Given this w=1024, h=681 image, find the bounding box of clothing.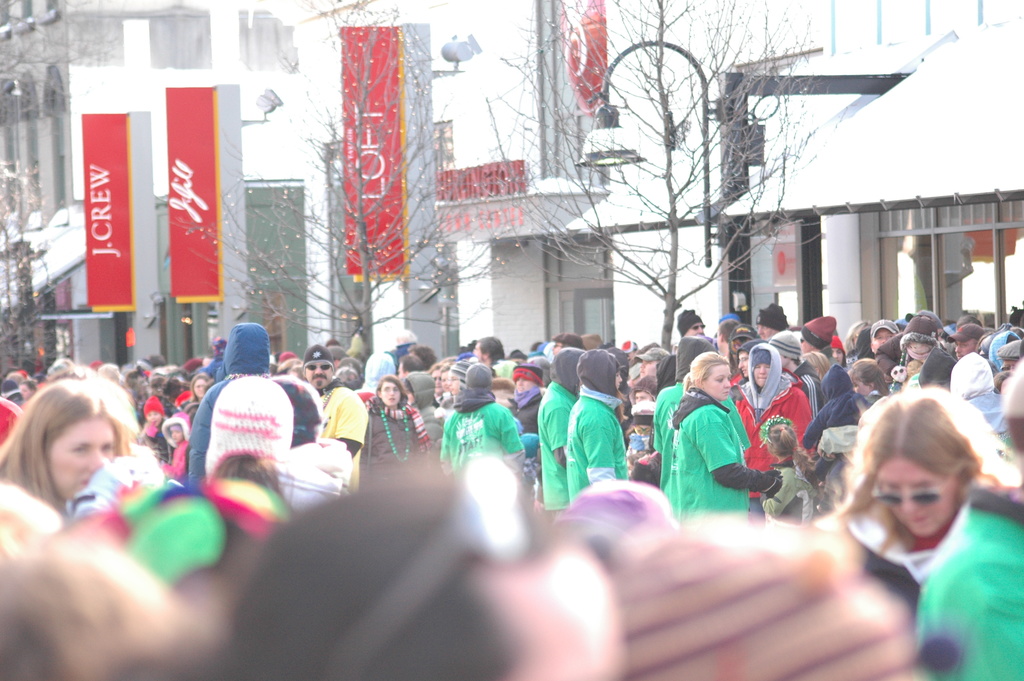
pyautogui.locateOnScreen(819, 361, 854, 423).
